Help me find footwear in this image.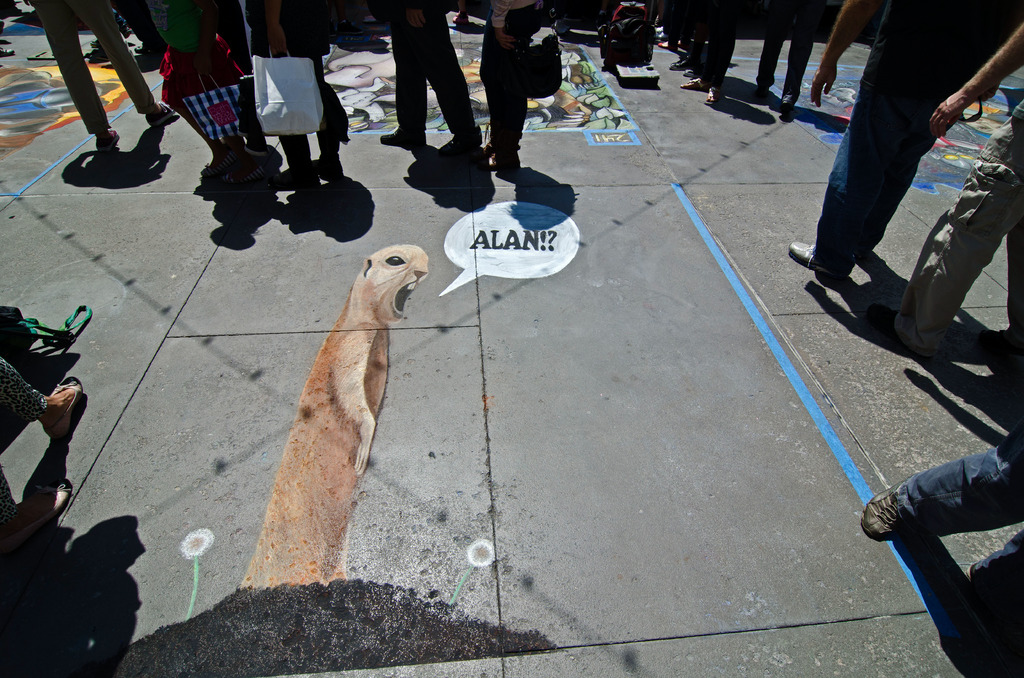
Found it: <box>851,478,943,538</box>.
